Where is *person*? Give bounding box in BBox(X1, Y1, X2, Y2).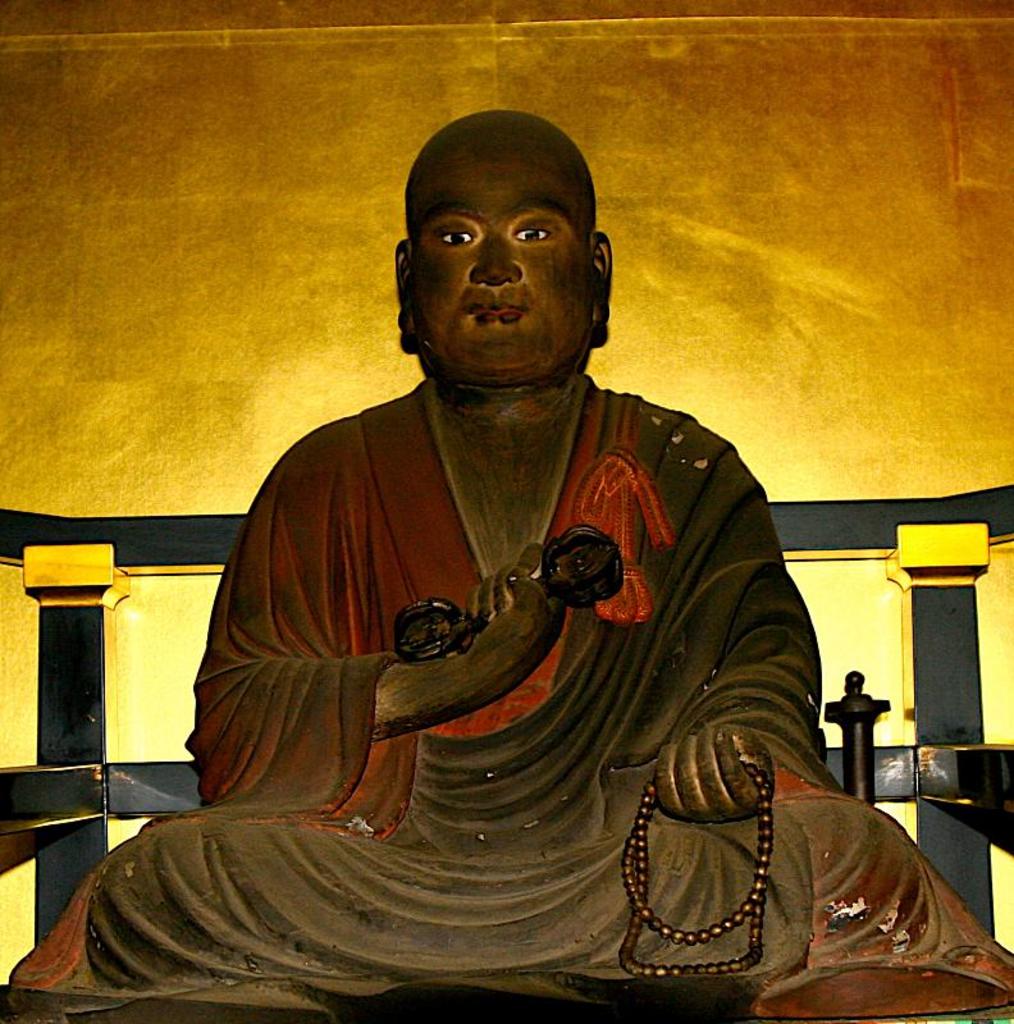
BBox(100, 137, 890, 1020).
